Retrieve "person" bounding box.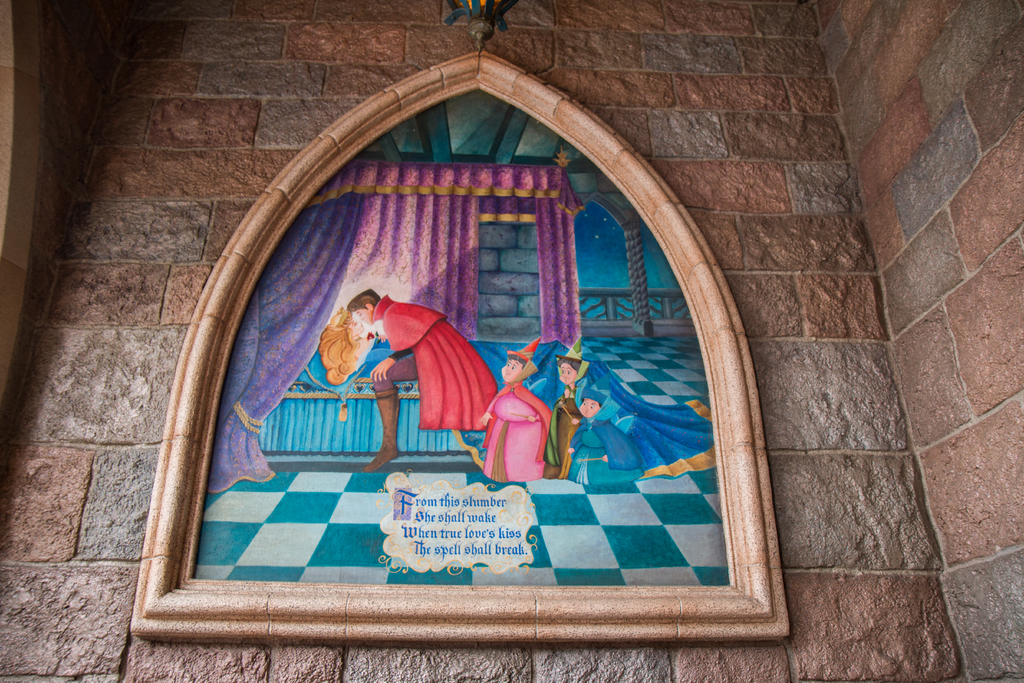
Bounding box: box(319, 306, 388, 384).
